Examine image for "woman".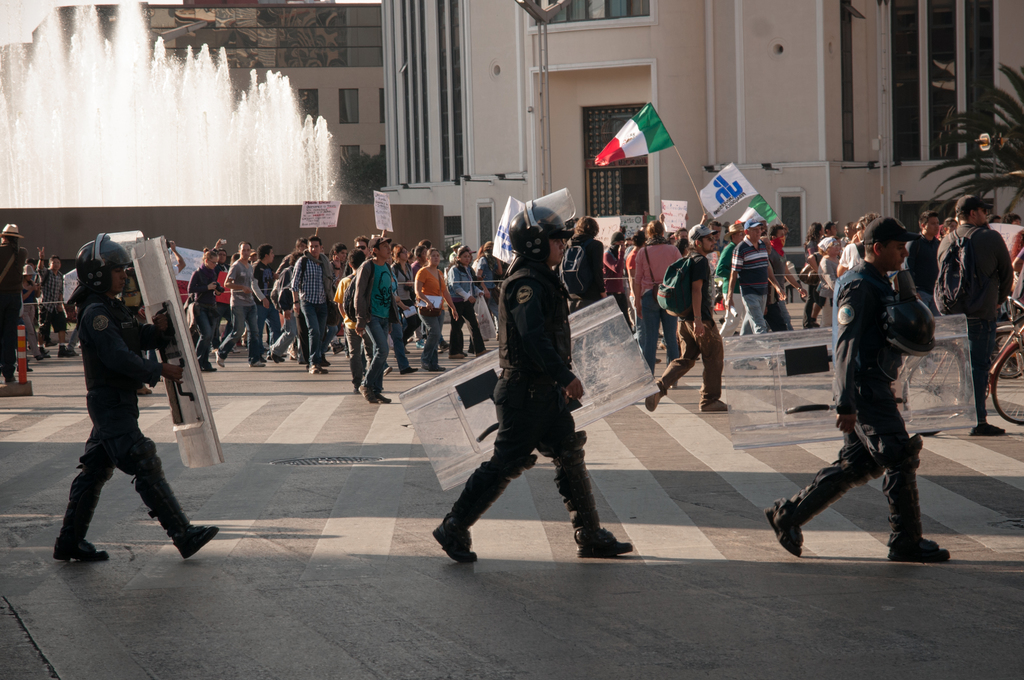
Examination result: bbox=(386, 241, 426, 356).
